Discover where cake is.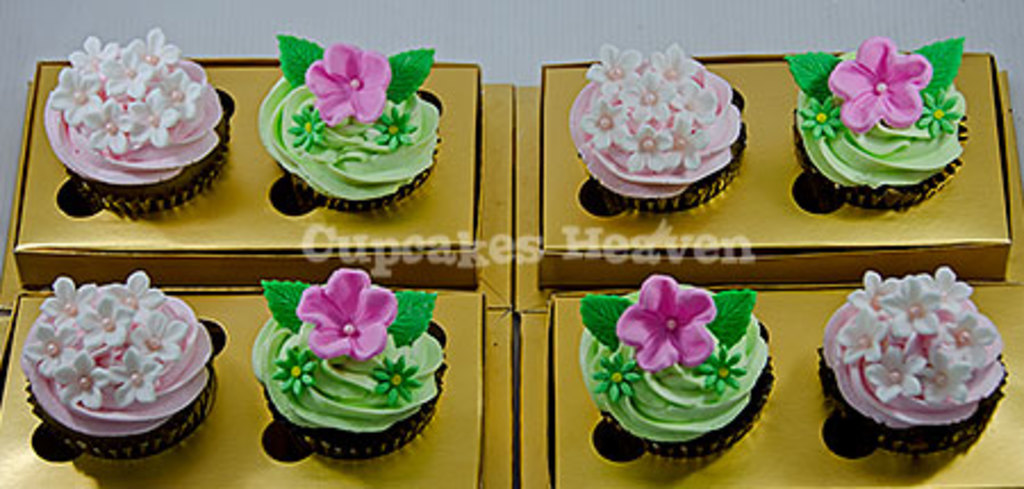
Discovered at pyautogui.locateOnScreen(812, 273, 1010, 462).
